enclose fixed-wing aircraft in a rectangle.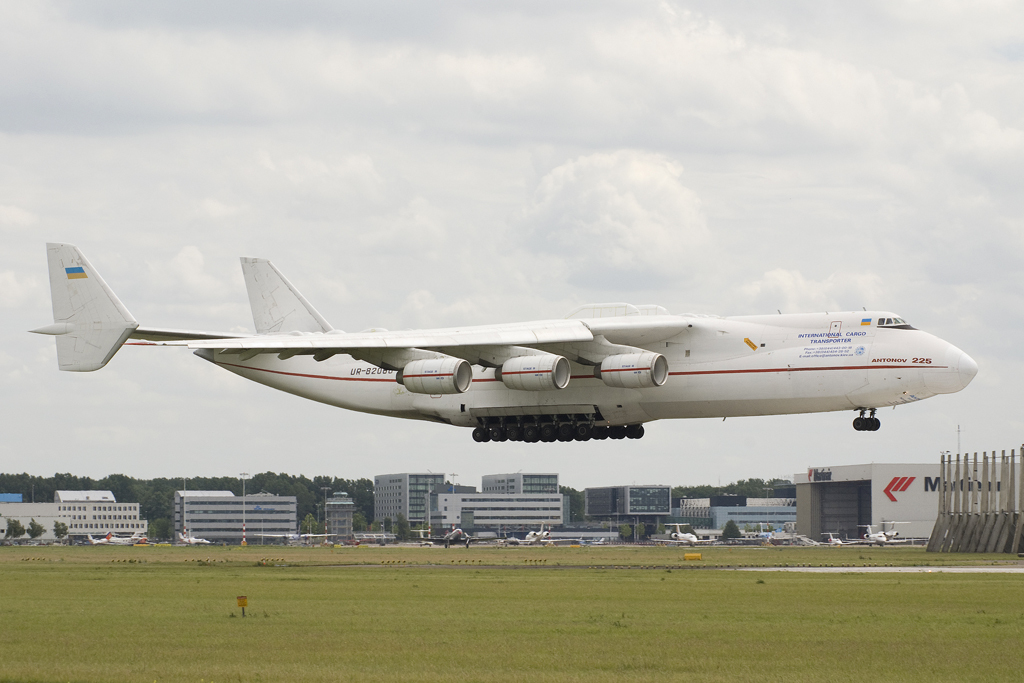
bbox=[108, 529, 149, 544].
